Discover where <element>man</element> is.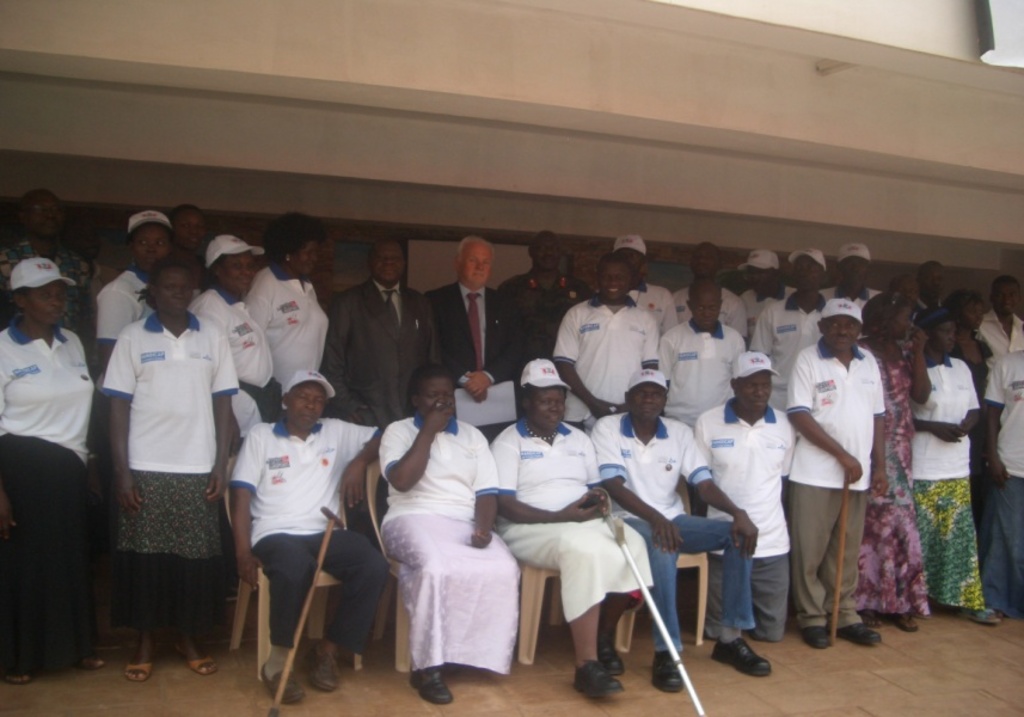
Discovered at left=324, top=239, right=443, bottom=433.
